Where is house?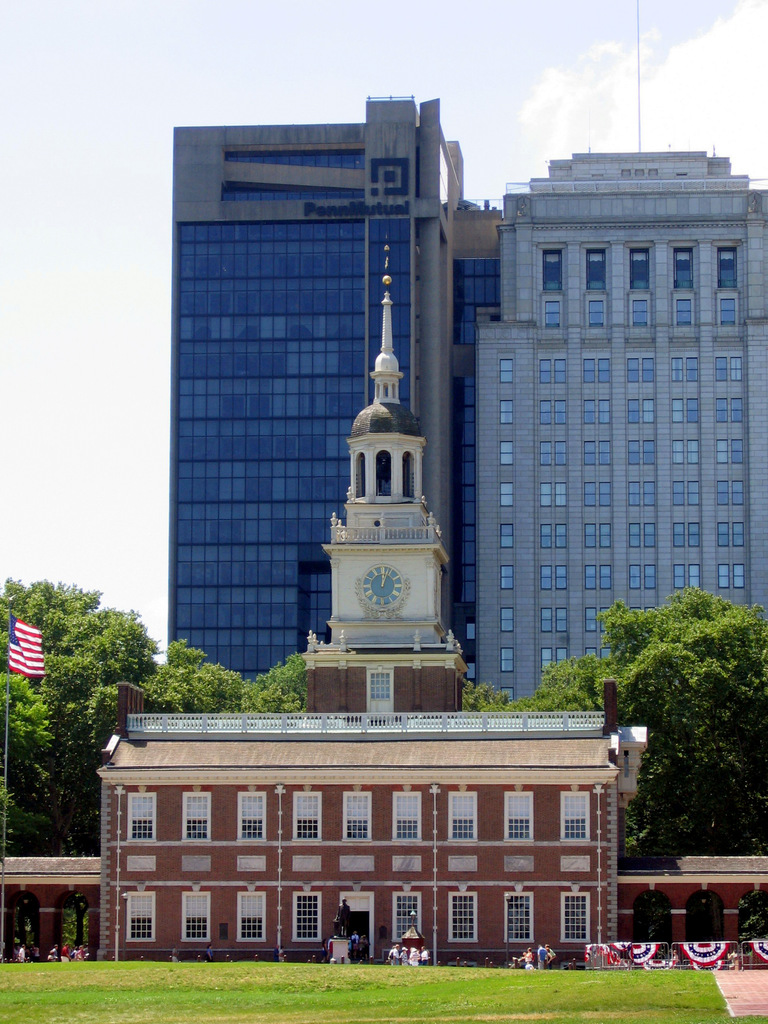
(x1=313, y1=262, x2=479, y2=720).
